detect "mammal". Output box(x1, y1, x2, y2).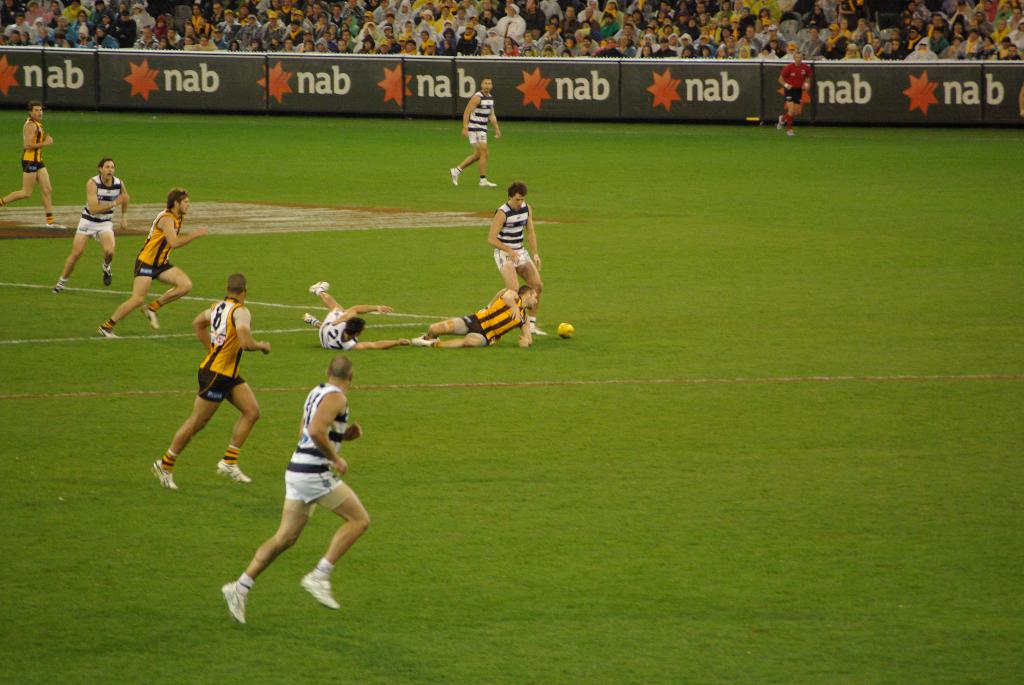
box(413, 287, 541, 345).
